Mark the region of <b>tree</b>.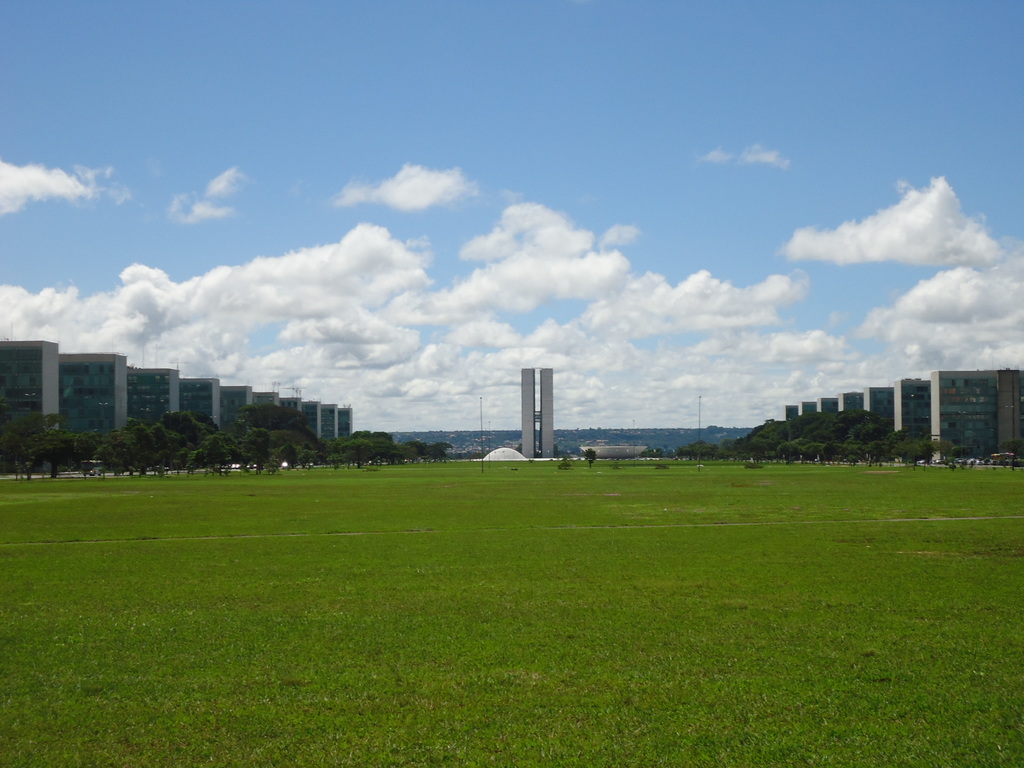
Region: region(864, 440, 884, 466).
